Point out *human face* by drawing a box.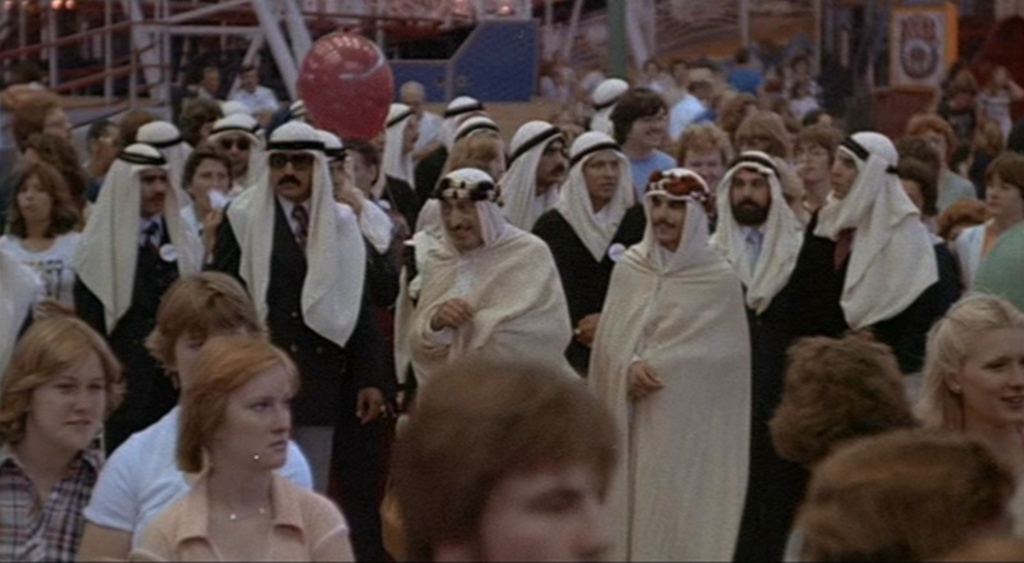
[138,173,169,216].
